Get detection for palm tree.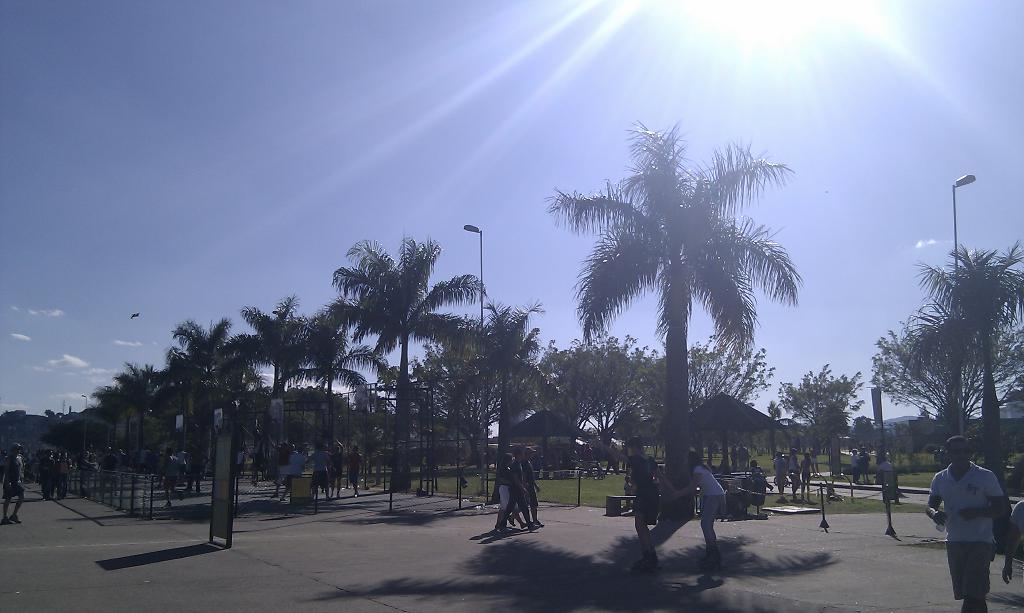
Detection: <box>910,238,1023,490</box>.
